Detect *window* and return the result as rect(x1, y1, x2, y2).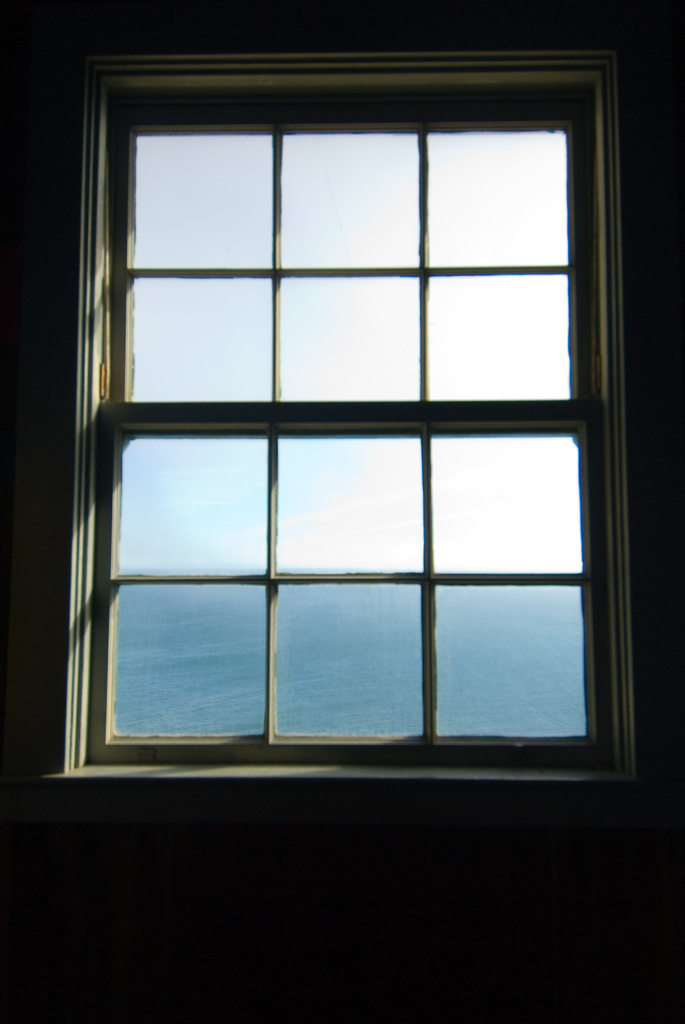
rect(56, 17, 684, 806).
